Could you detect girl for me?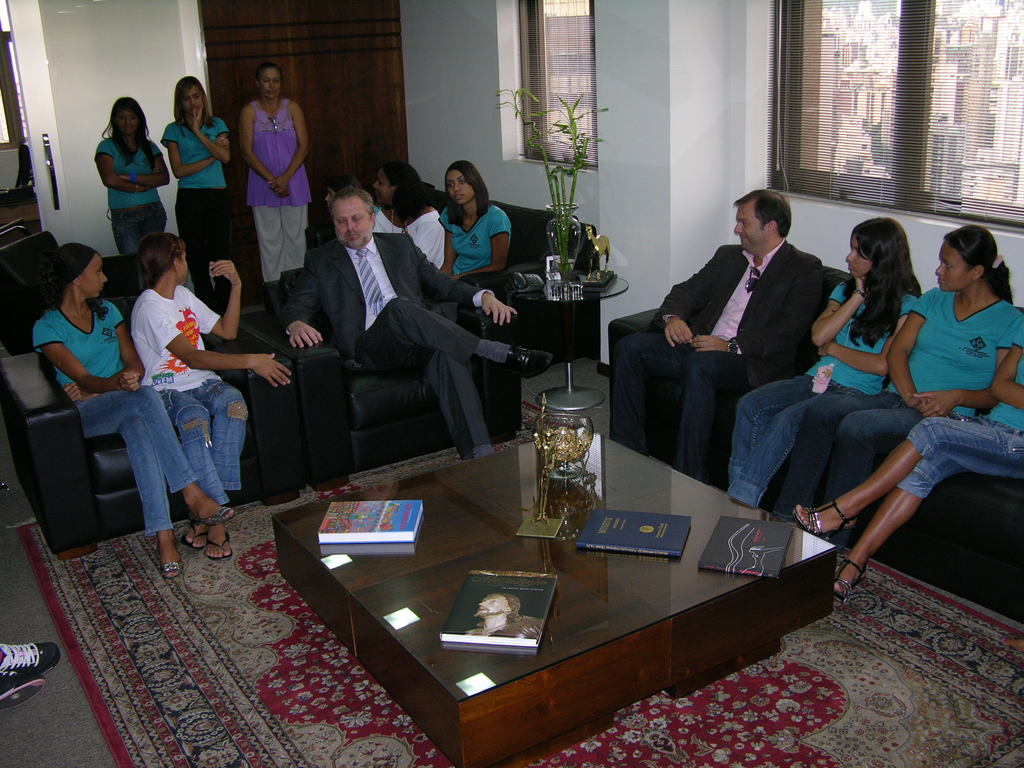
Detection result: <region>99, 94, 162, 273</region>.
